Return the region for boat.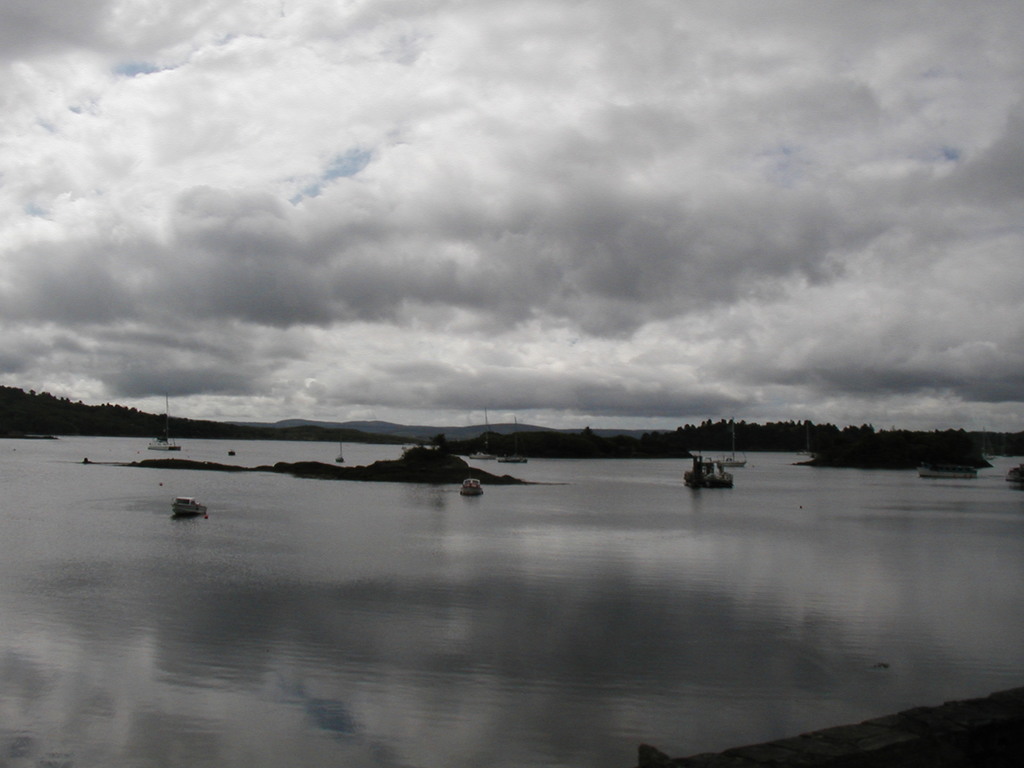
500/417/528/463.
